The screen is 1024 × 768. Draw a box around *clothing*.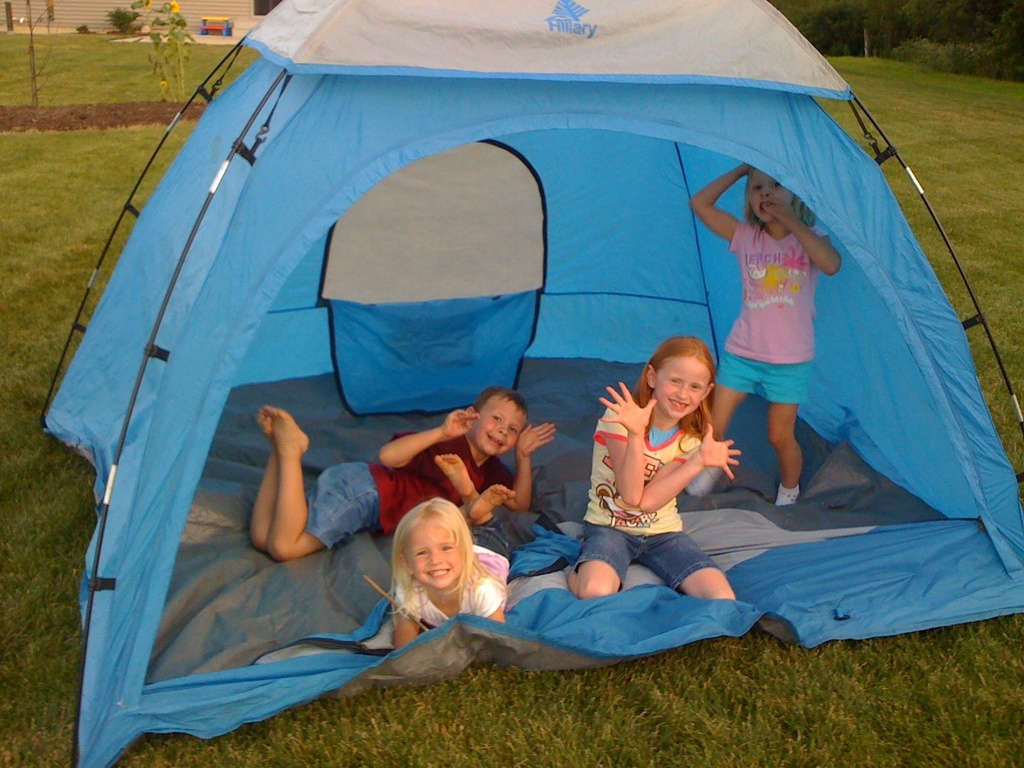
x1=714, y1=216, x2=831, y2=400.
